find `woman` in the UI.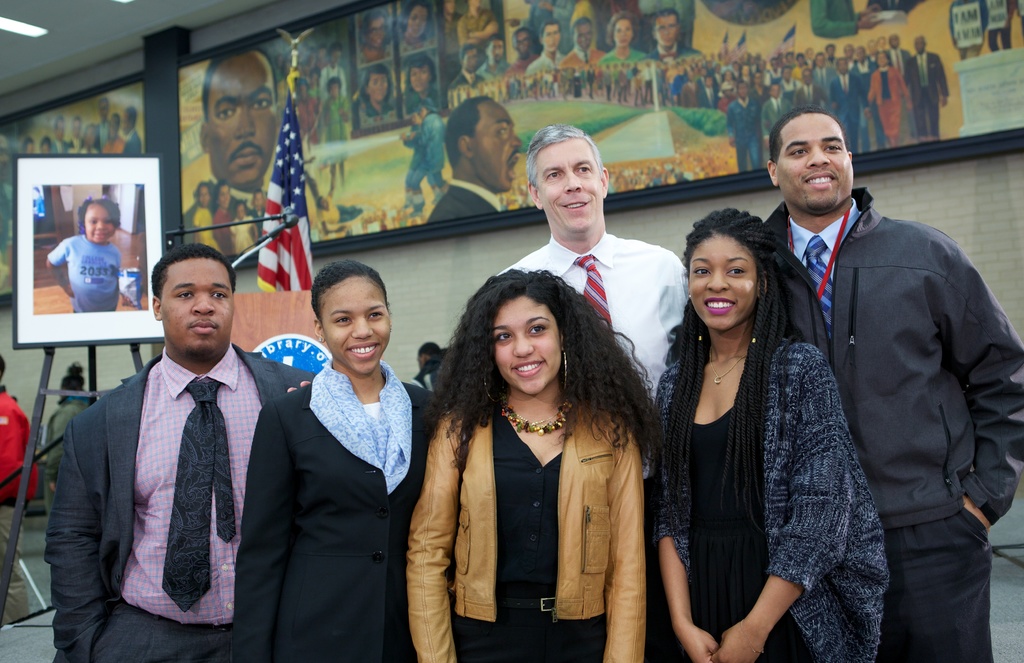
UI element at left=228, top=264, right=446, bottom=662.
